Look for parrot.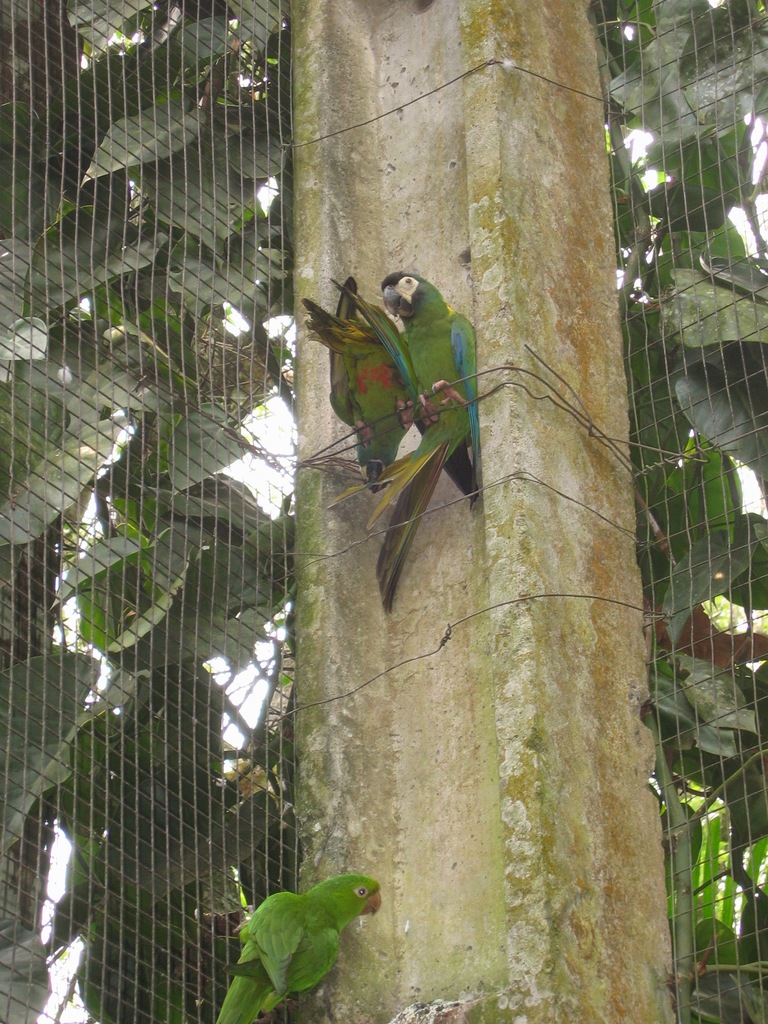
Found: [306, 275, 418, 486].
